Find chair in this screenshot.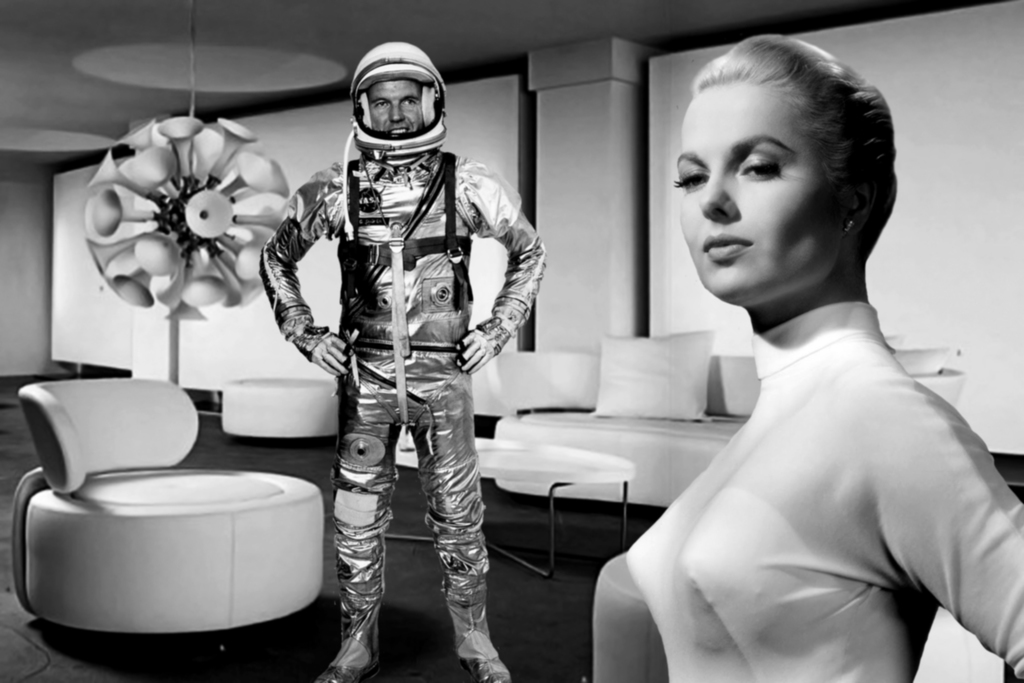
The bounding box for chair is x1=11 y1=370 x2=346 y2=673.
